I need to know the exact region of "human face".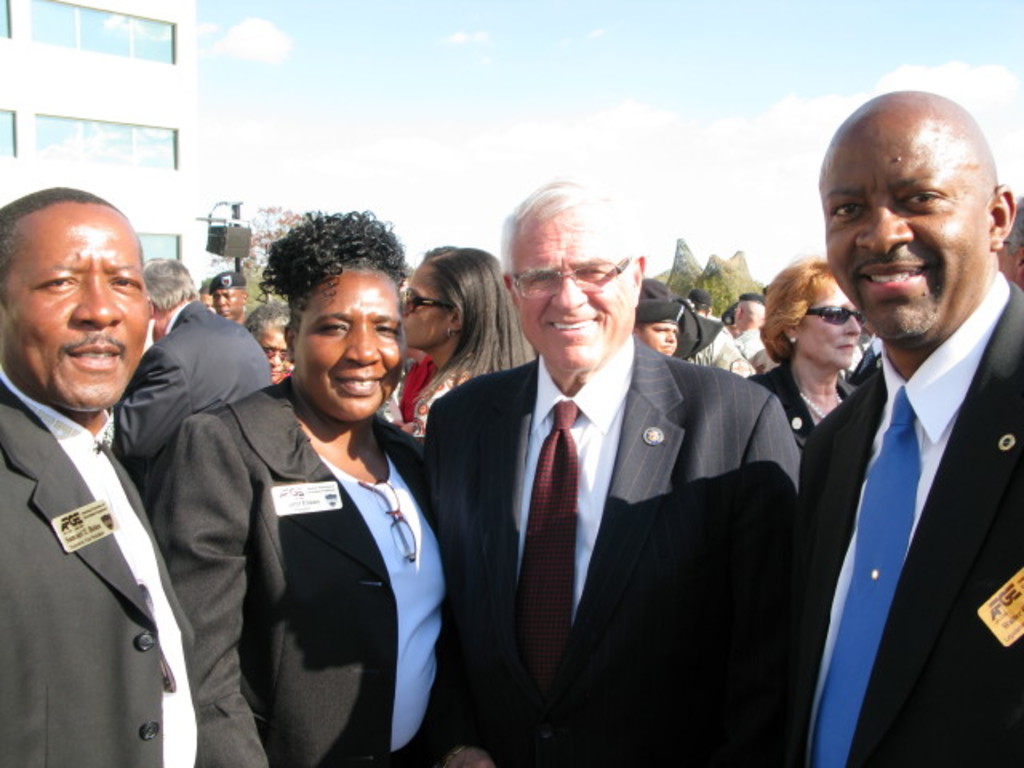
Region: (214, 293, 243, 322).
